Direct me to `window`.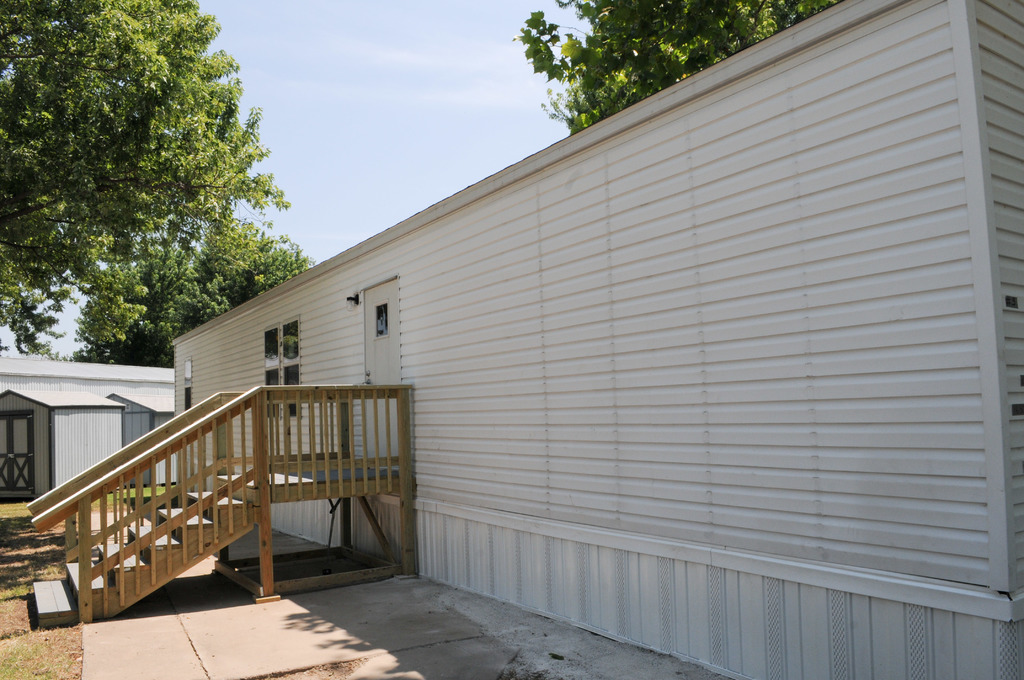
Direction: rect(263, 316, 305, 417).
